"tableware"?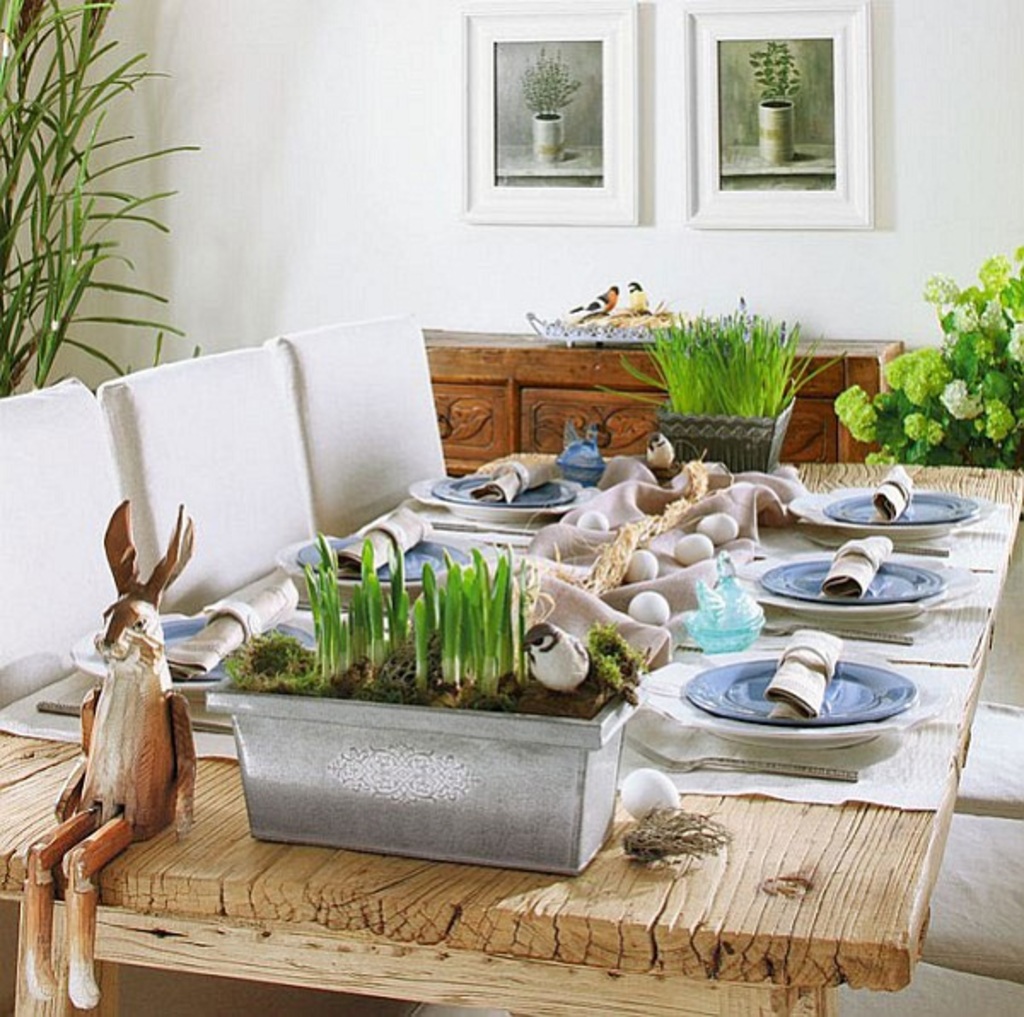
bbox=(628, 735, 864, 782)
